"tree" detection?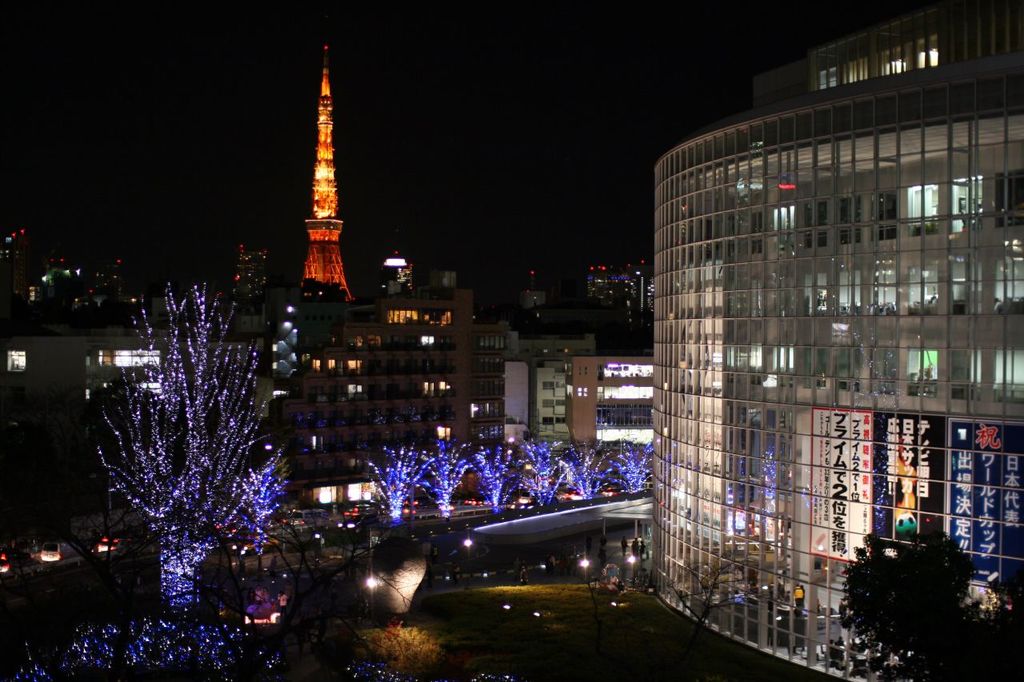
[618, 436, 659, 505]
